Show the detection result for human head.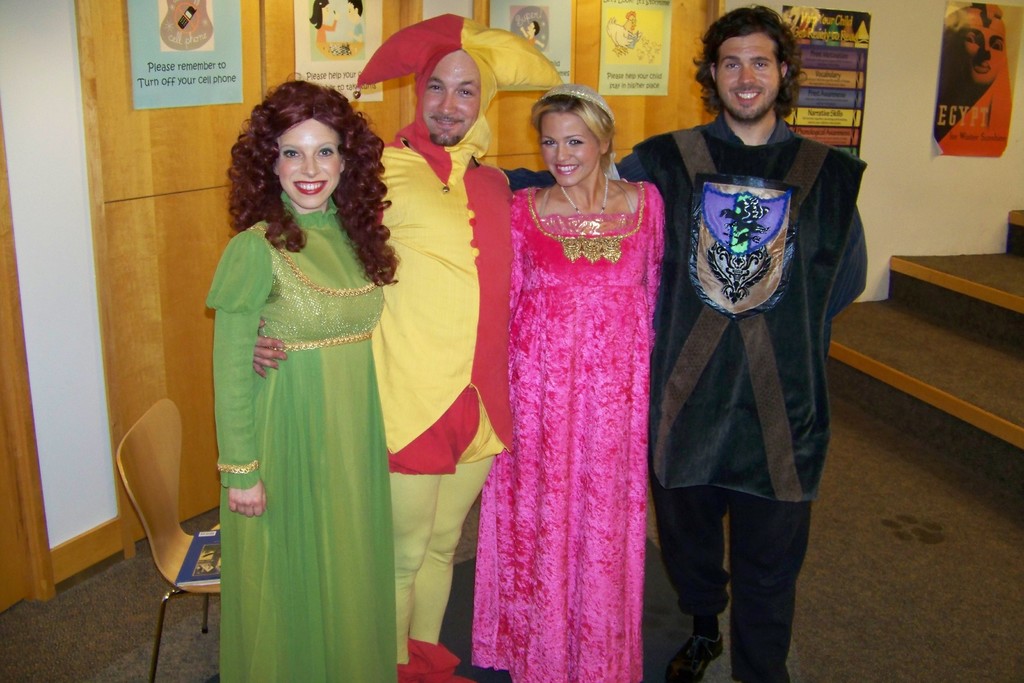
(225, 78, 384, 212).
